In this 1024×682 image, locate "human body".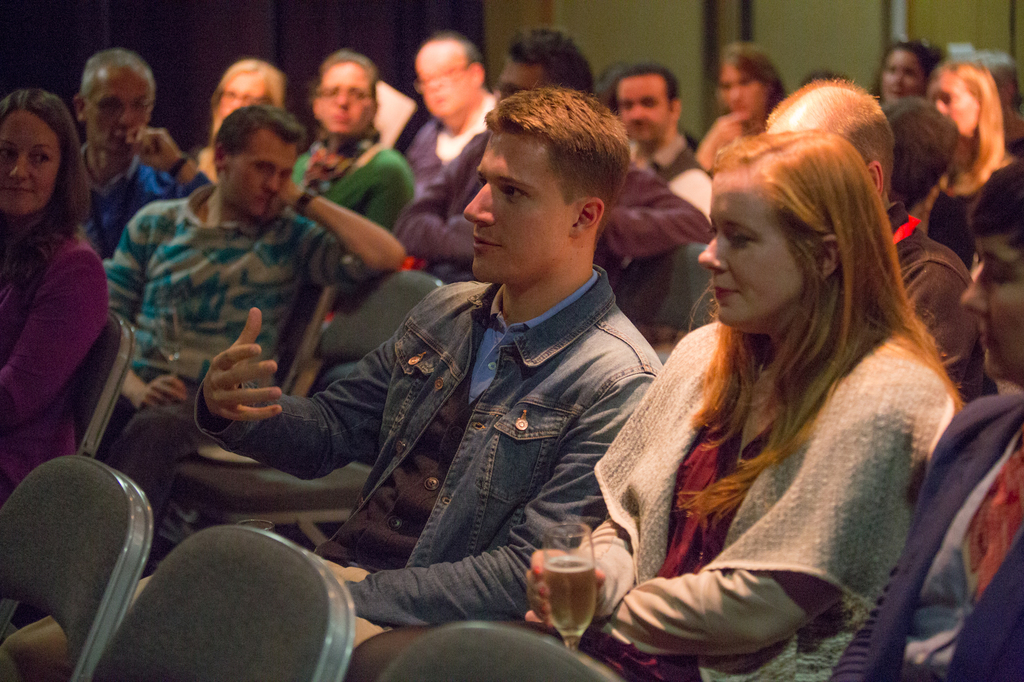
Bounding box: crop(68, 47, 212, 253).
